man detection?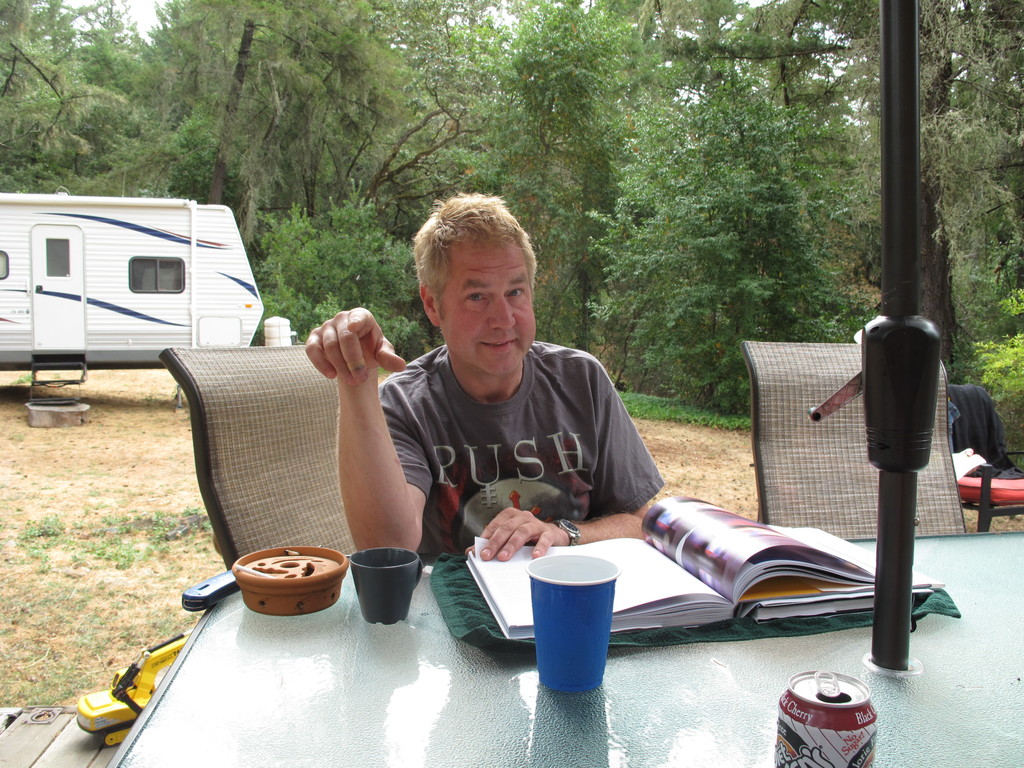
[left=310, top=221, right=688, bottom=569]
